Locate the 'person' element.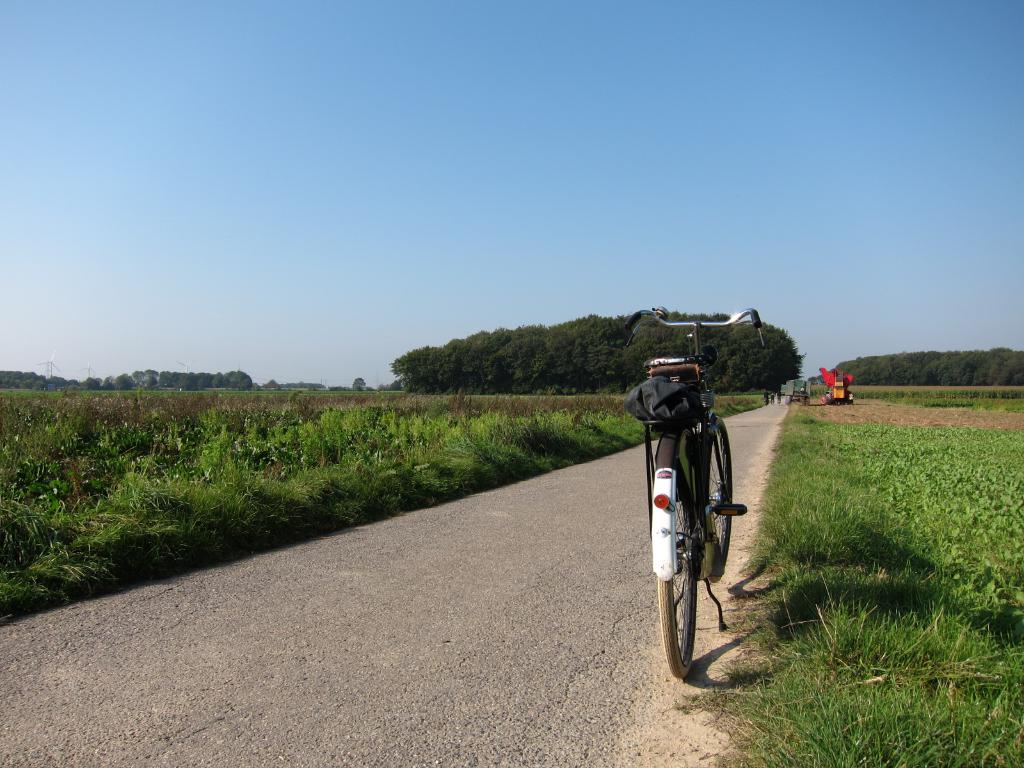
Element bbox: [left=764, top=391, right=771, bottom=404].
